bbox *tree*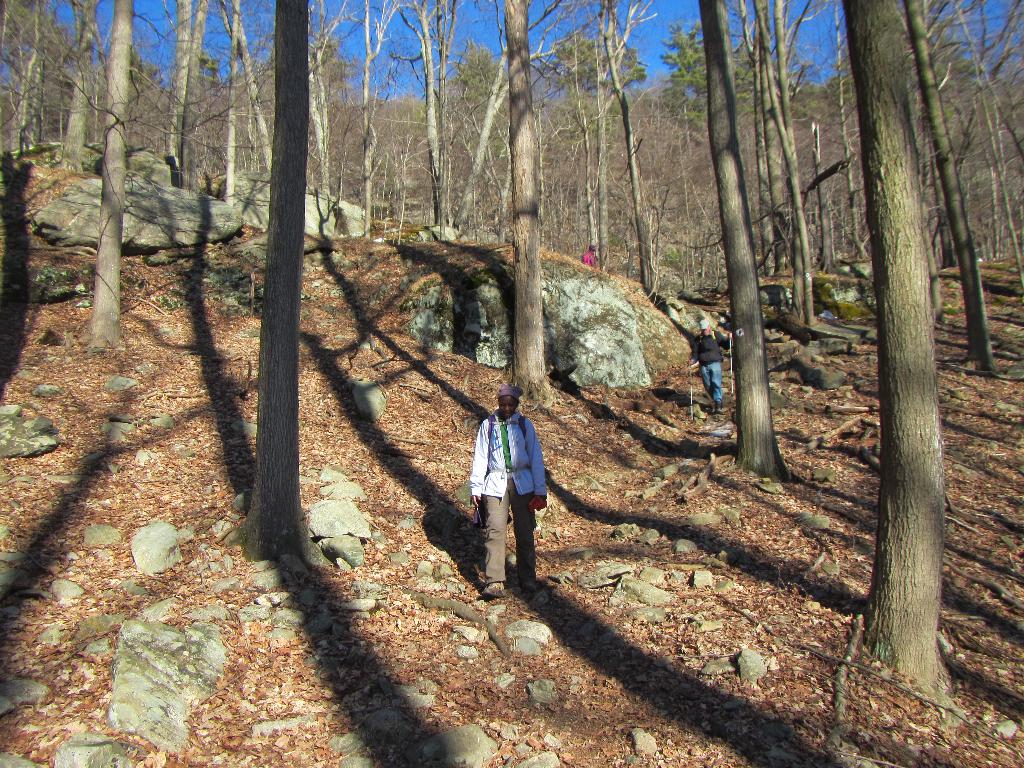
[159,0,212,196]
